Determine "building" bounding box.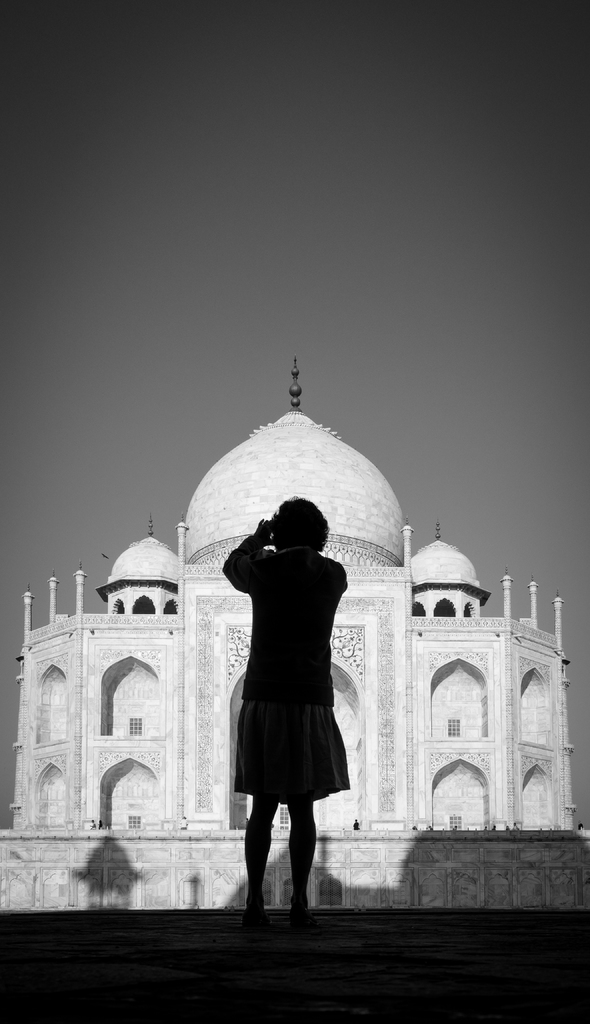
Determined: region(0, 356, 589, 922).
